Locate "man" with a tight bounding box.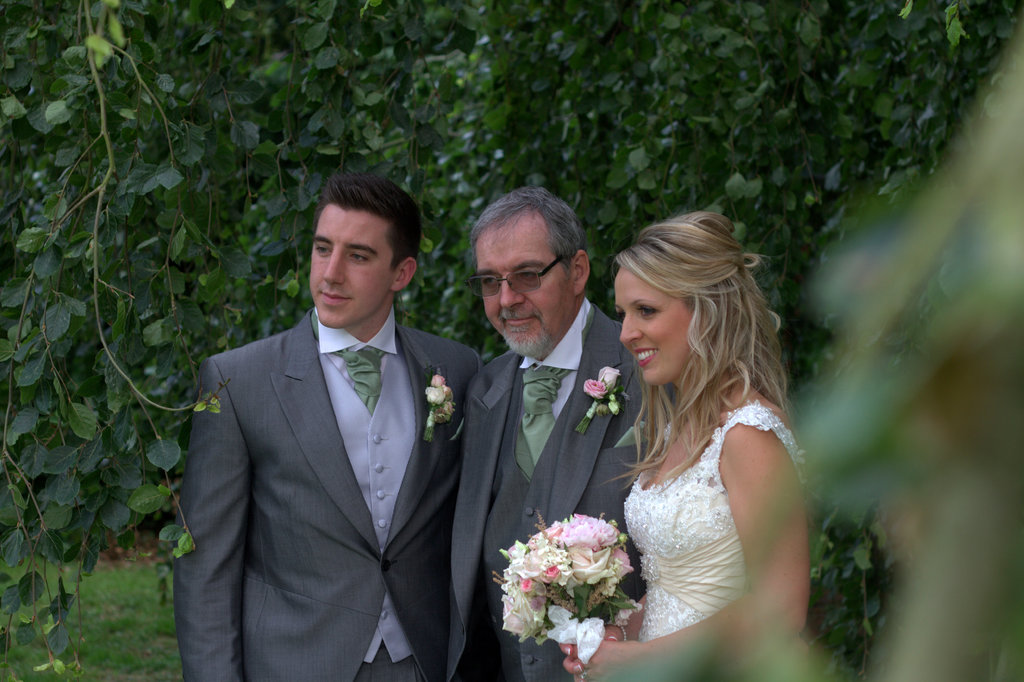
region(177, 171, 489, 675).
